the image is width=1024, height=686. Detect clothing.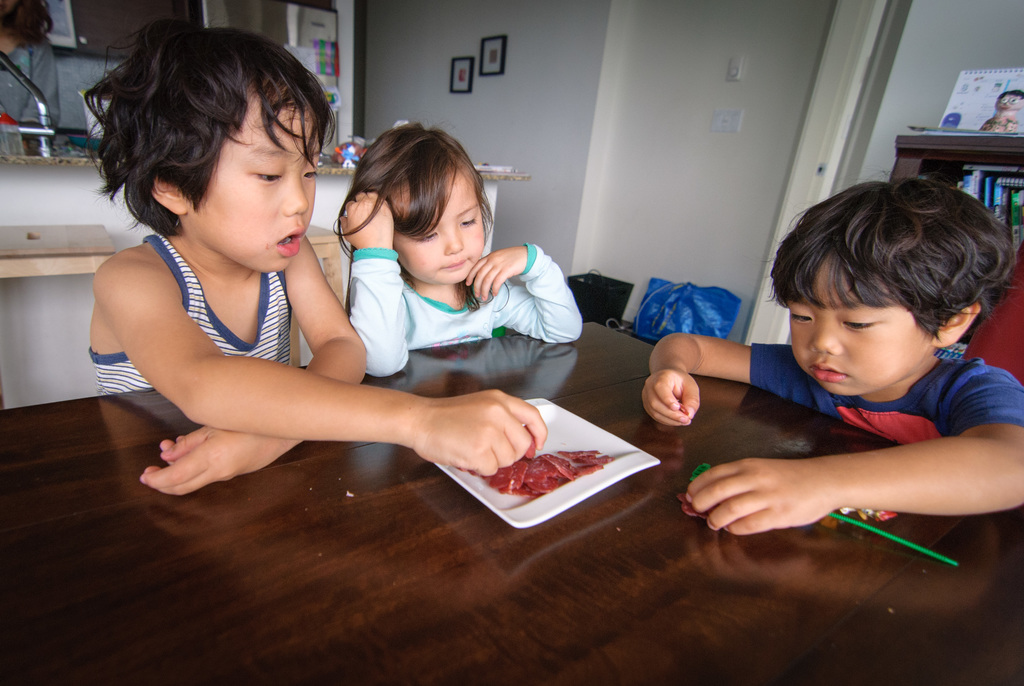
Detection: (743, 352, 1023, 450).
